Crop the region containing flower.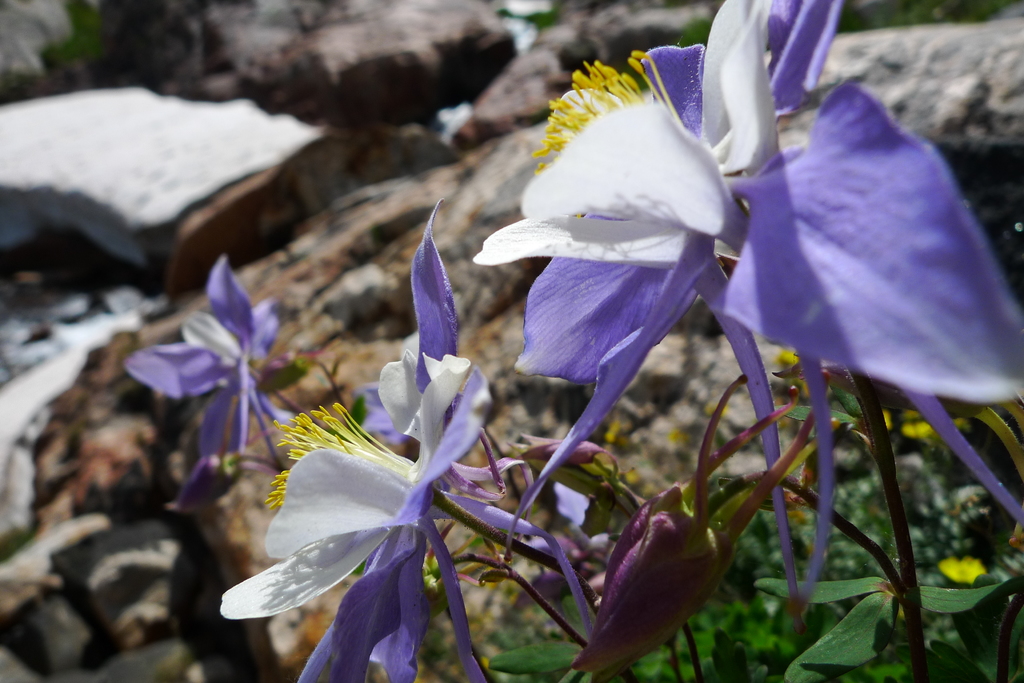
Crop region: (455, 0, 1023, 640).
